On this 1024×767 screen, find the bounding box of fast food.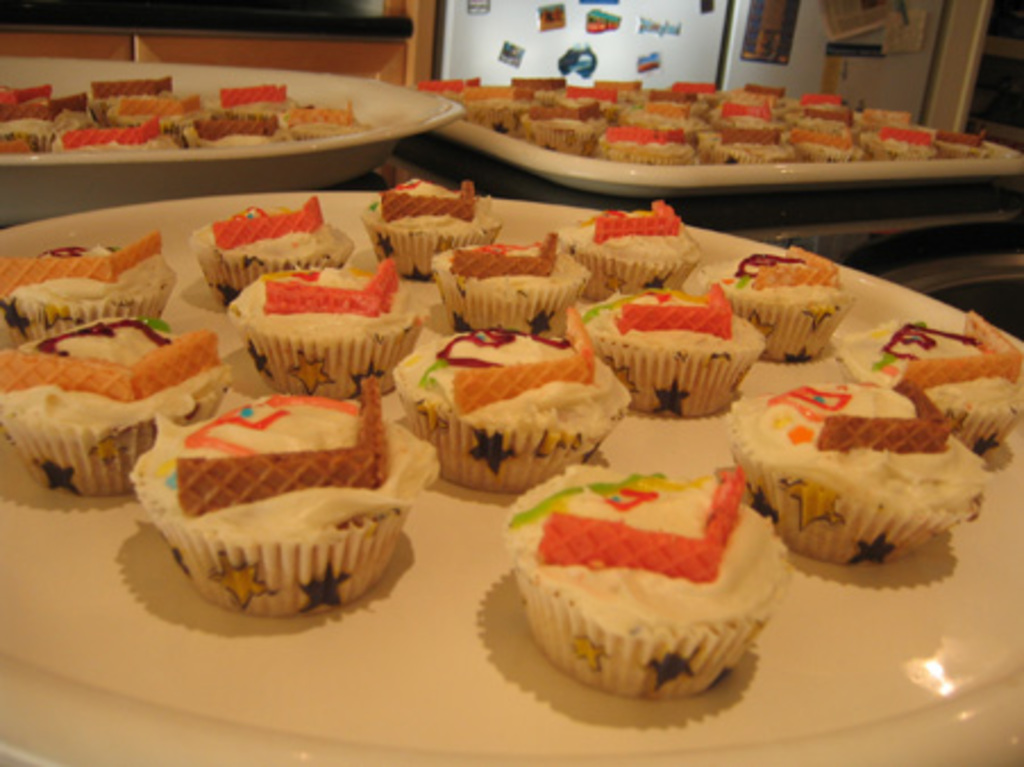
Bounding box: 554, 89, 611, 129.
